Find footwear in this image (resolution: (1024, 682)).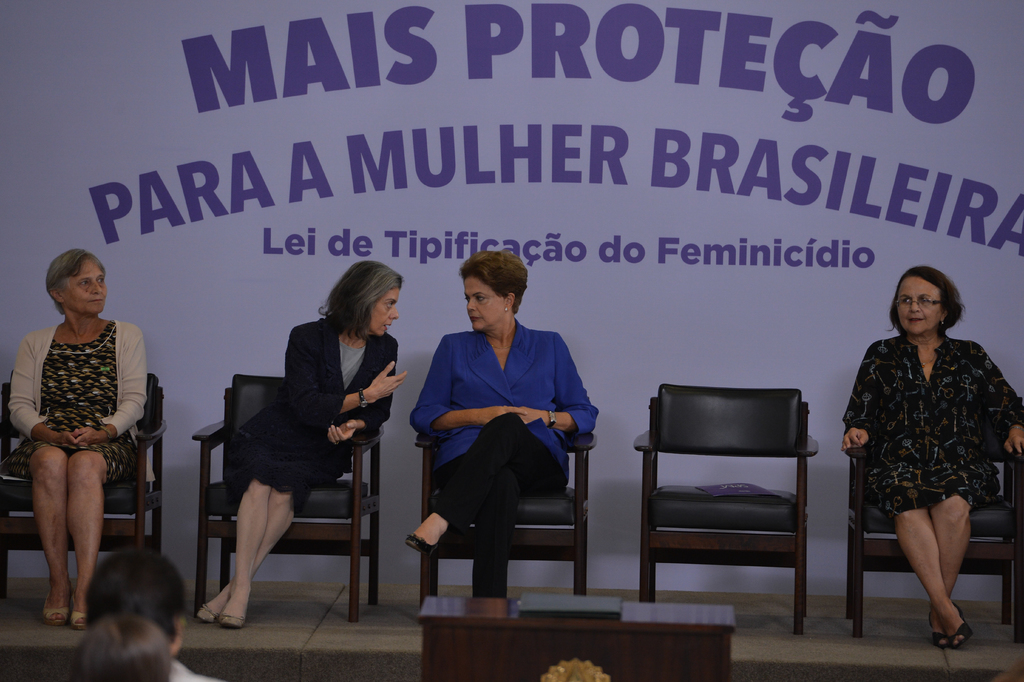
{"x1": 925, "y1": 608, "x2": 952, "y2": 644}.
